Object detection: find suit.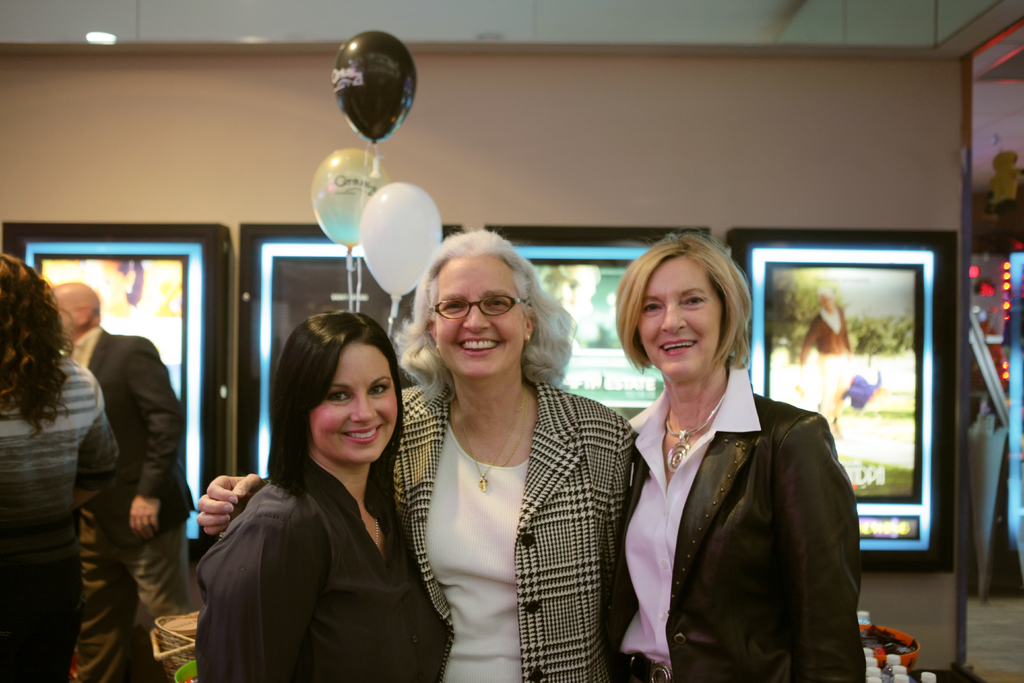
400:379:641:682.
